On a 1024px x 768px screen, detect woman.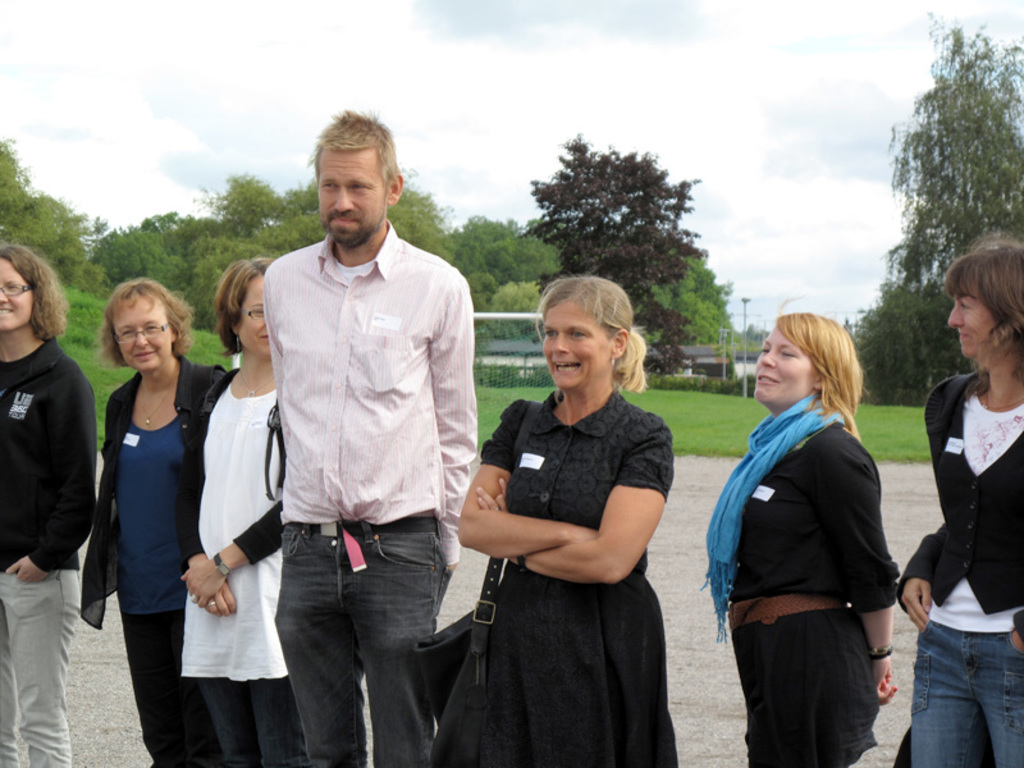
[left=178, top=256, right=315, bottom=767].
